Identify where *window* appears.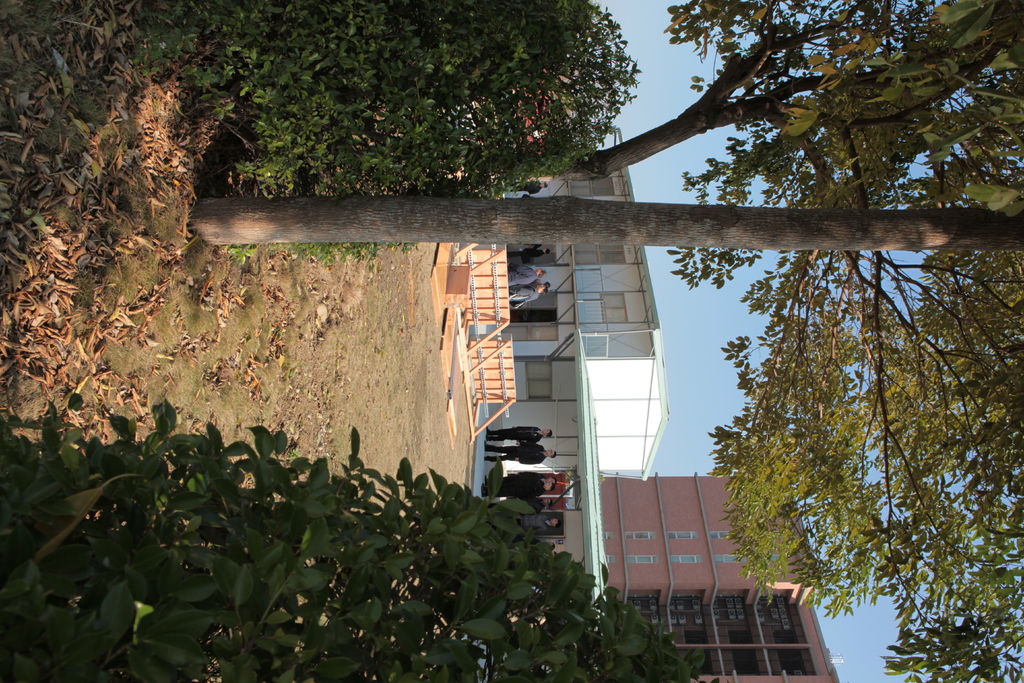
Appears at <region>630, 552, 656, 563</region>.
